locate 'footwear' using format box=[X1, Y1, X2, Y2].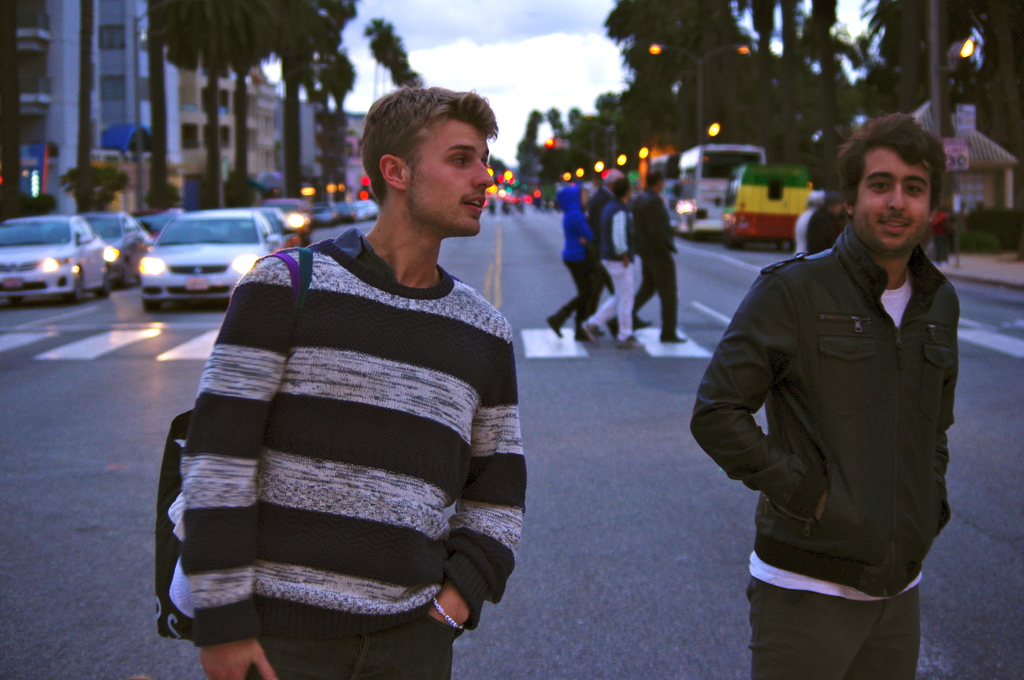
box=[575, 321, 585, 344].
